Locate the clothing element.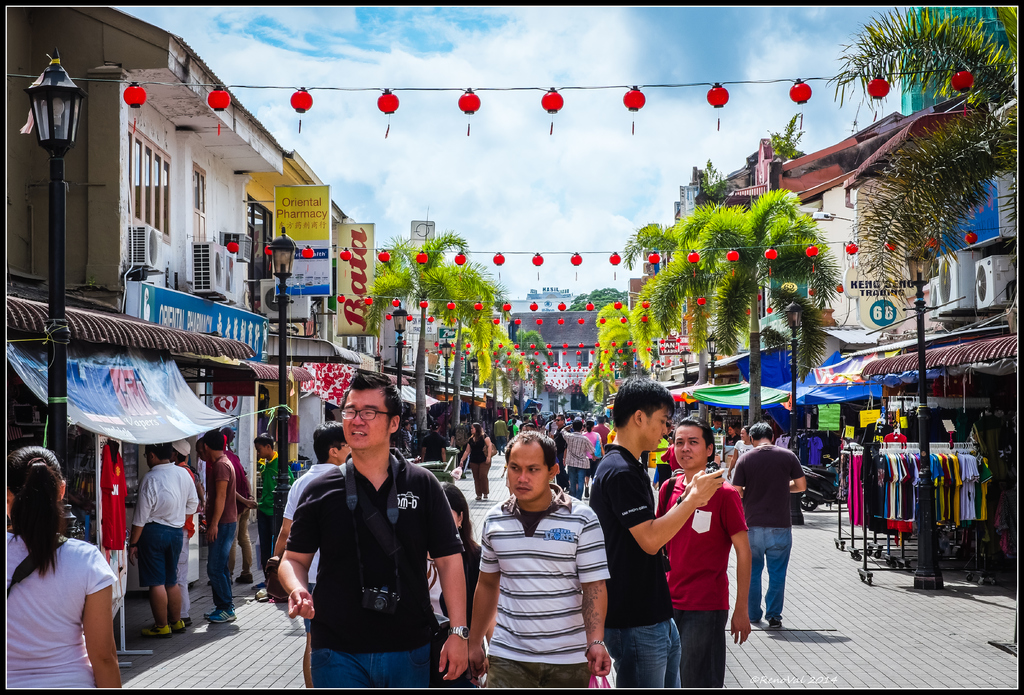
Element bbox: x1=289 y1=454 x2=463 y2=689.
